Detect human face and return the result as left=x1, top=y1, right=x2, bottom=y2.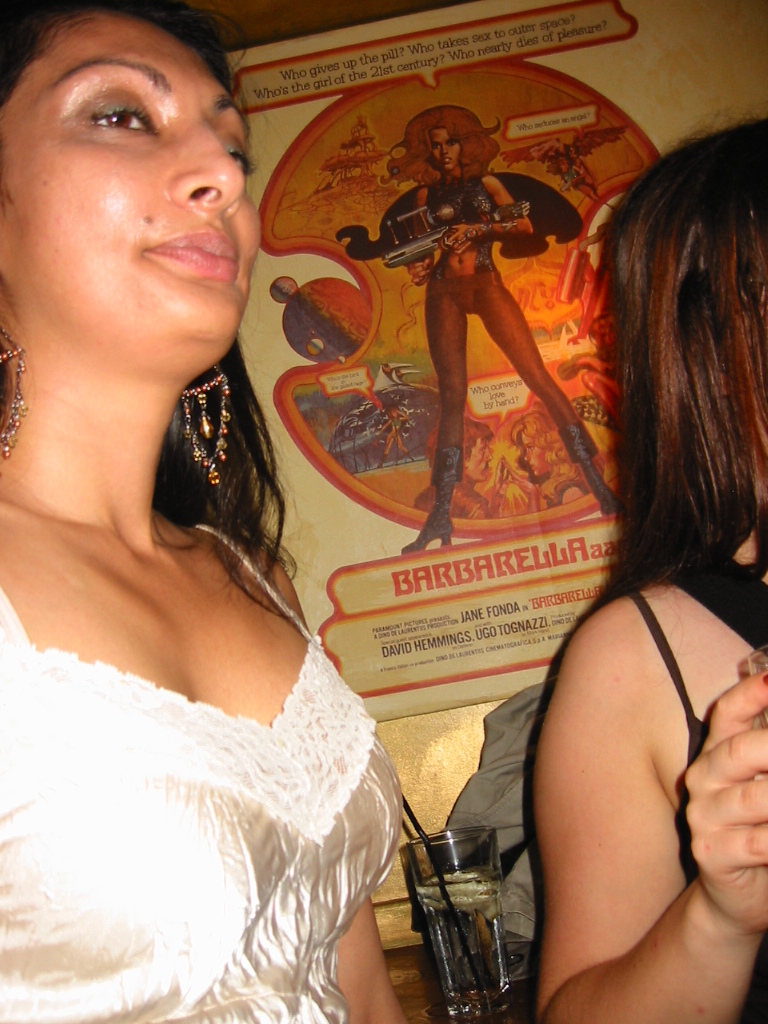
left=435, top=129, right=462, bottom=173.
